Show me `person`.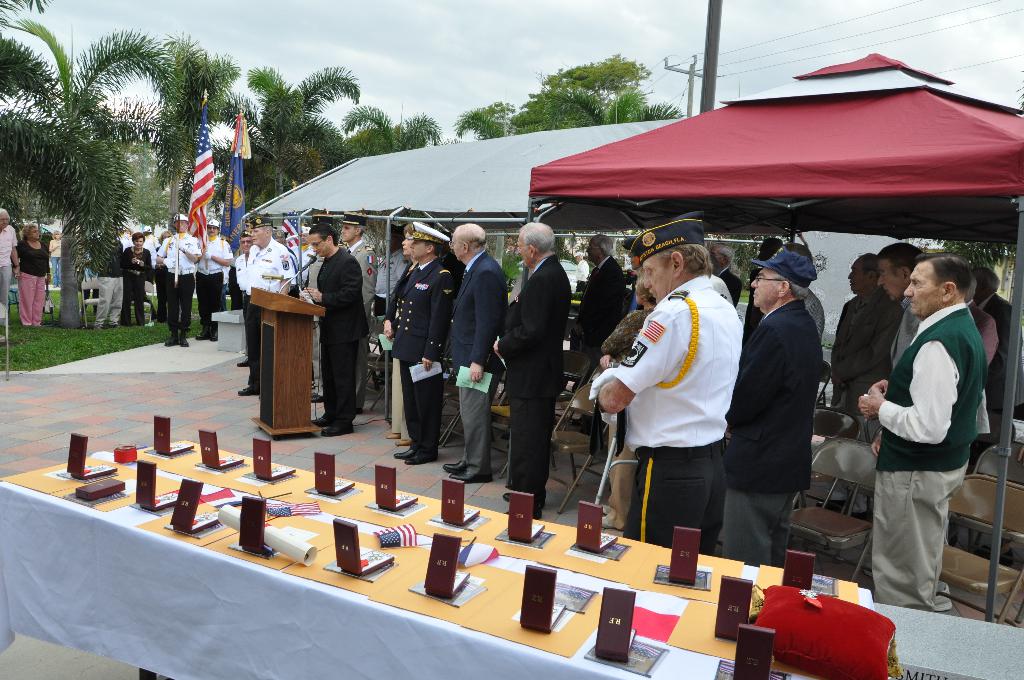
`person` is here: left=835, top=252, right=897, bottom=405.
